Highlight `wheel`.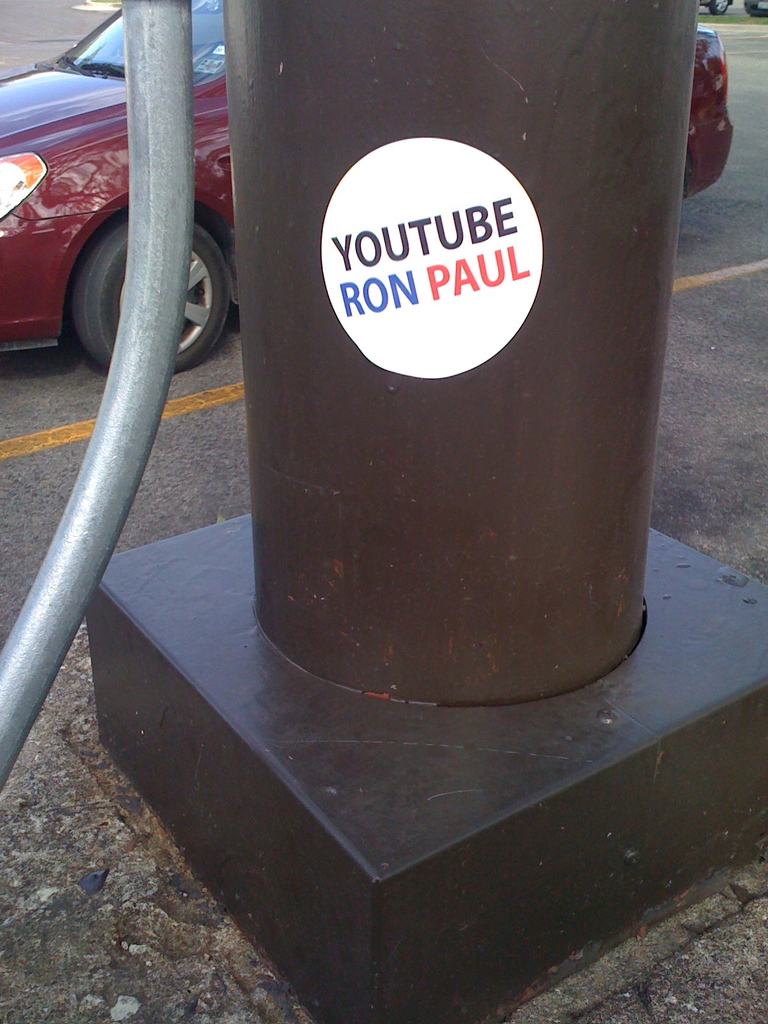
Highlighted region: (79, 182, 236, 380).
